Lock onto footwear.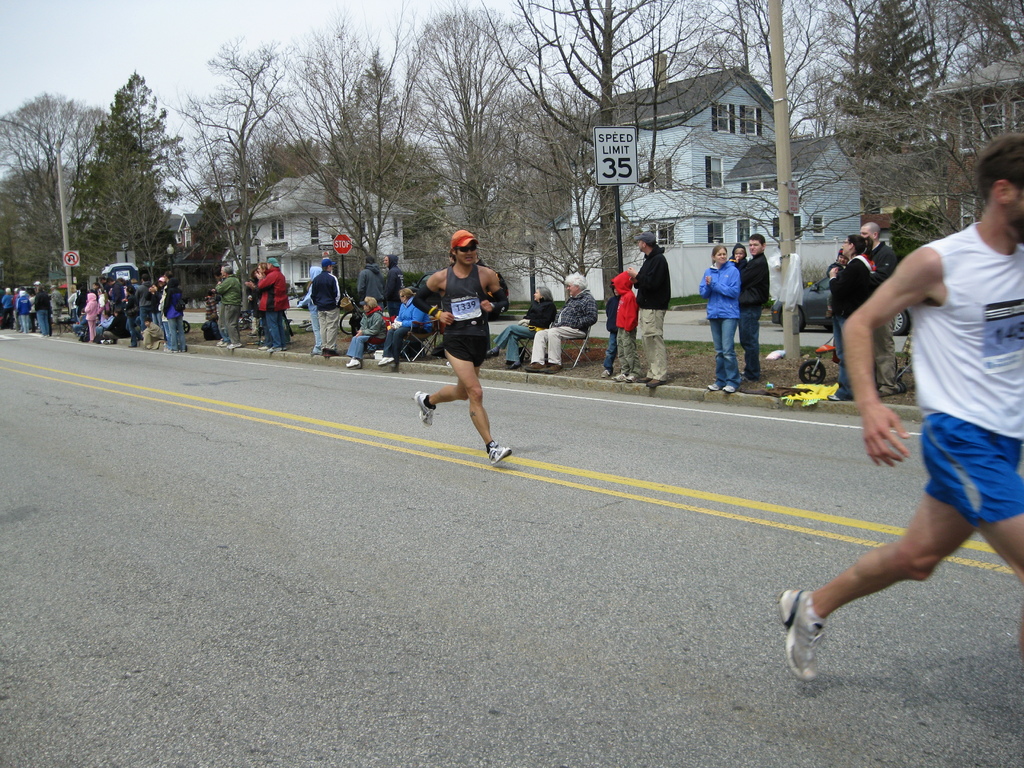
Locked: [540, 365, 556, 371].
